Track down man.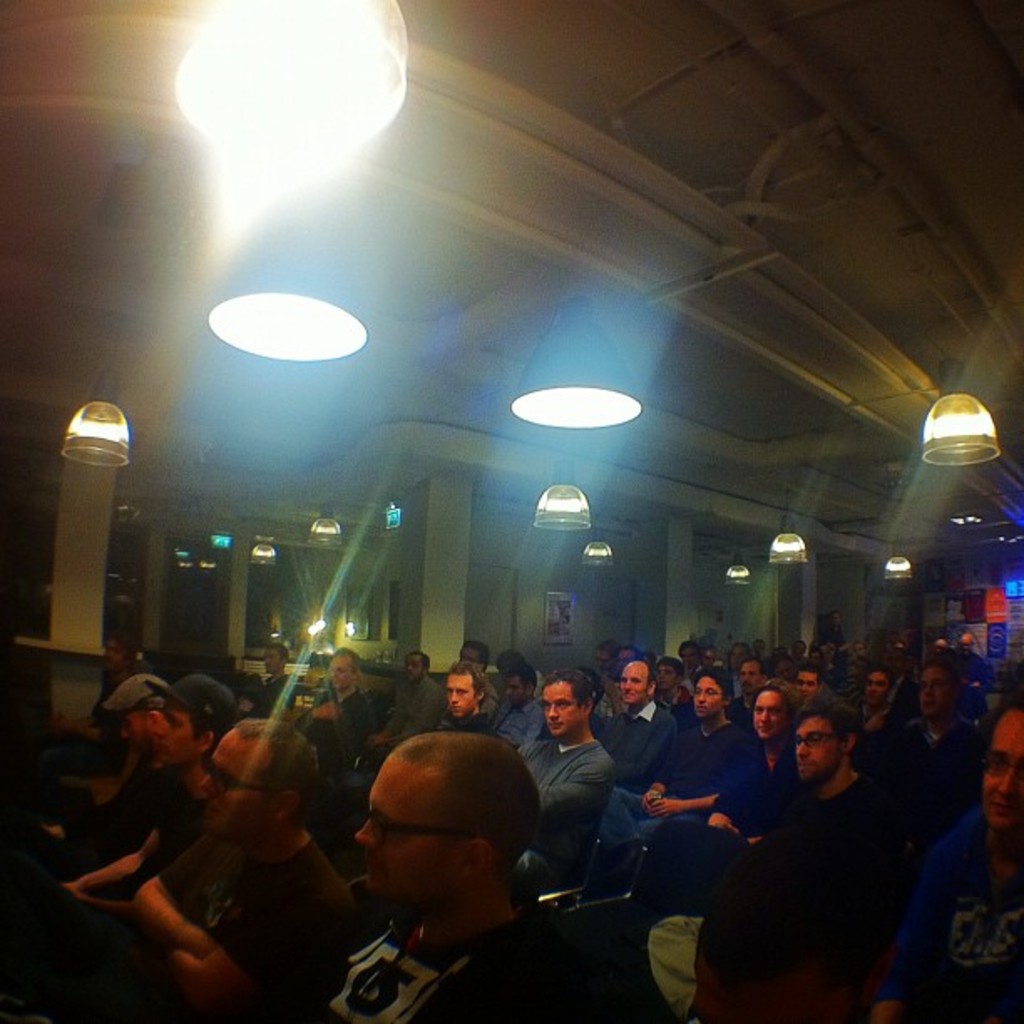
Tracked to l=522, t=671, r=616, b=925.
